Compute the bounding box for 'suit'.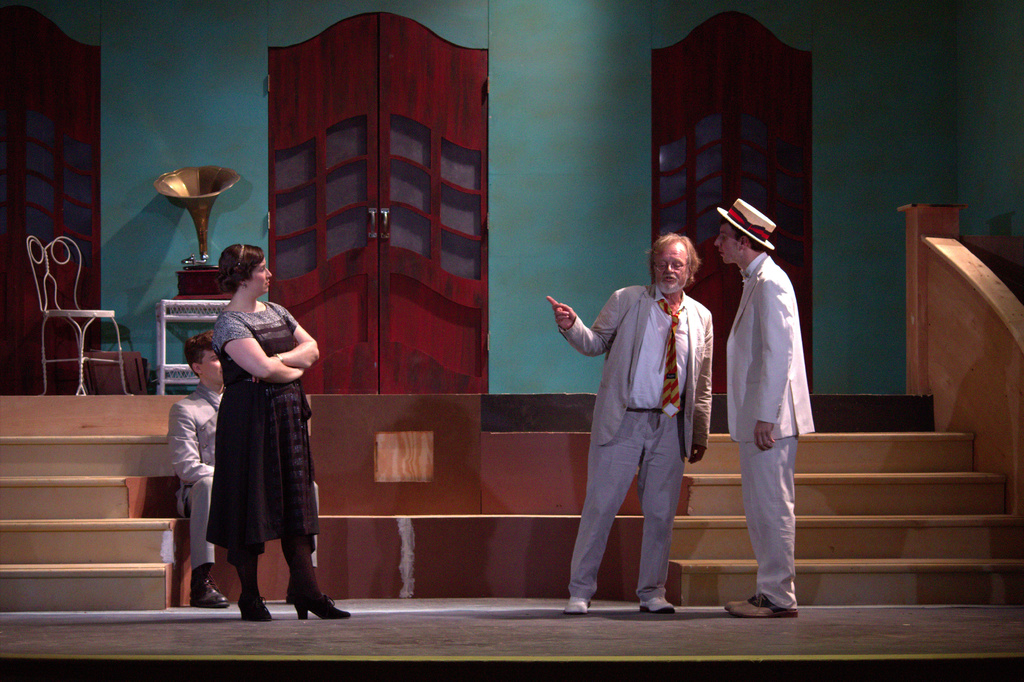
rect(570, 252, 720, 610).
